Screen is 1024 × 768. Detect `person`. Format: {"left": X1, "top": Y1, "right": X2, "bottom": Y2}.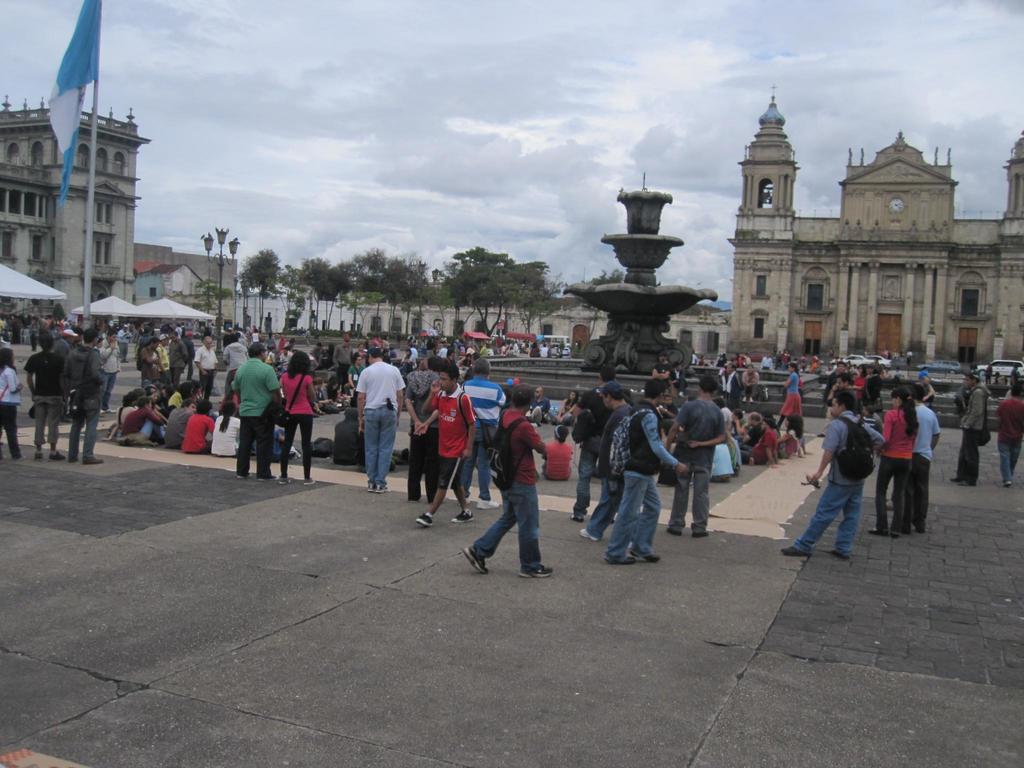
{"left": 994, "top": 376, "right": 1023, "bottom": 488}.
